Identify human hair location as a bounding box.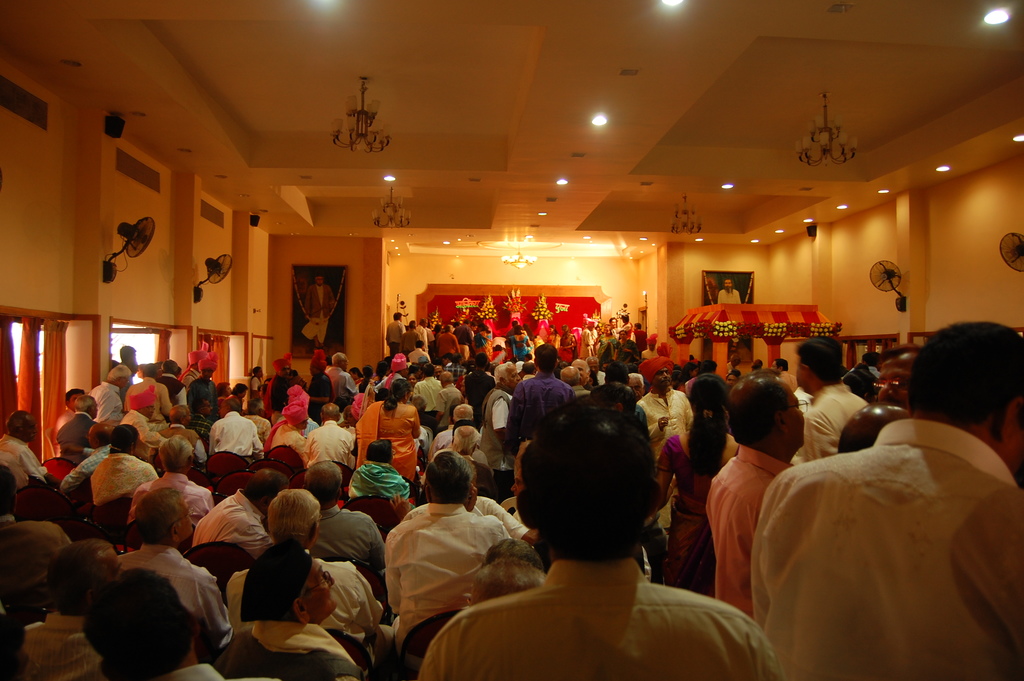
(left=886, top=339, right=922, bottom=360).
